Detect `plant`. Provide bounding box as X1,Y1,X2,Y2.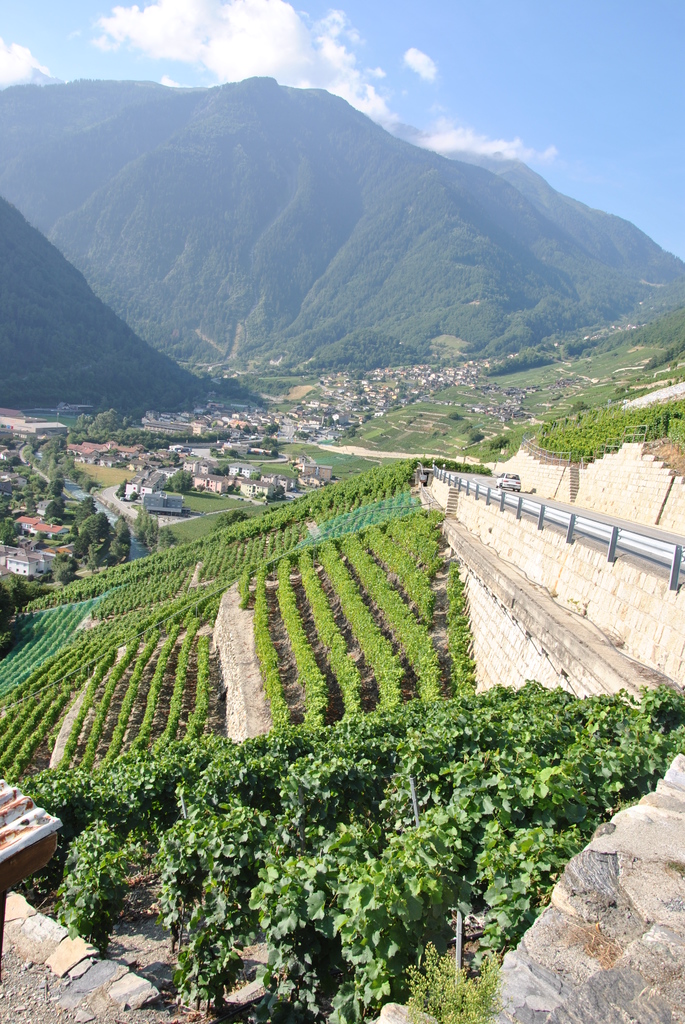
0,380,482,732.
